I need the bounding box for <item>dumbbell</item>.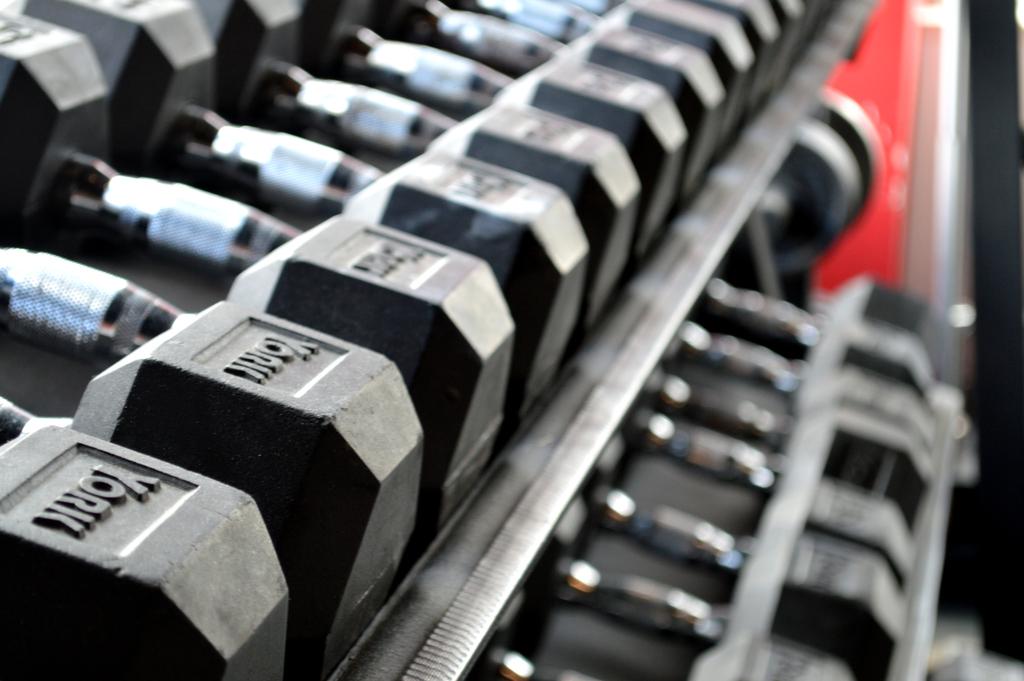
Here it is: bbox=(0, 295, 430, 680).
